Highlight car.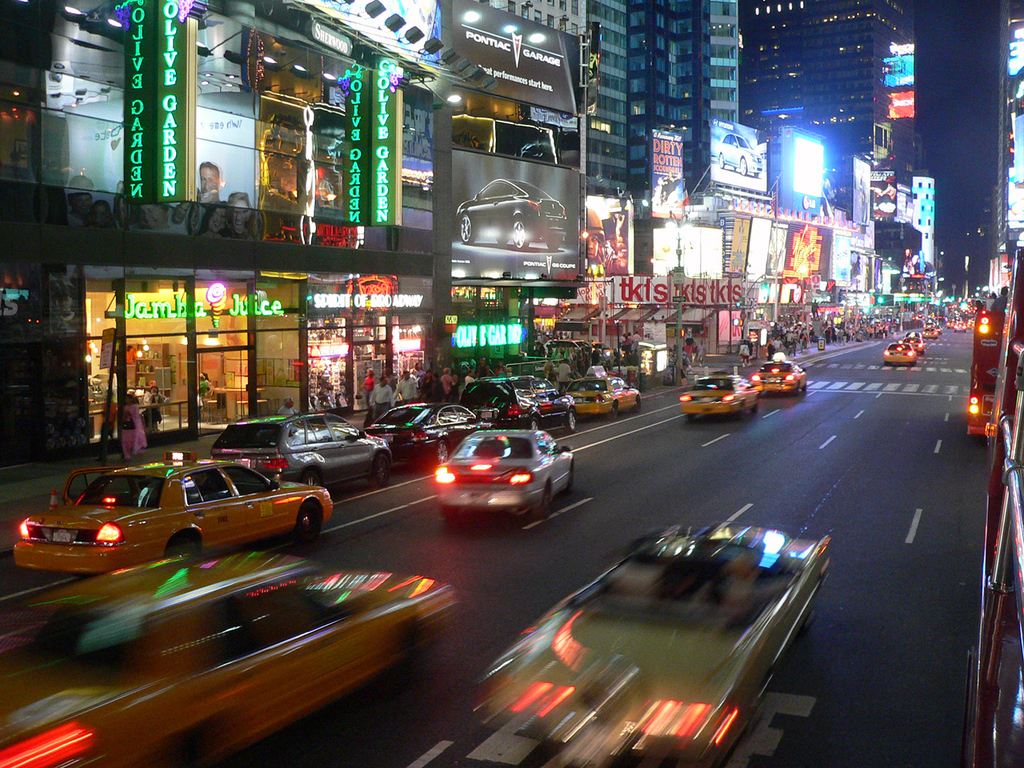
Highlighted region: left=885, top=342, right=917, bottom=366.
